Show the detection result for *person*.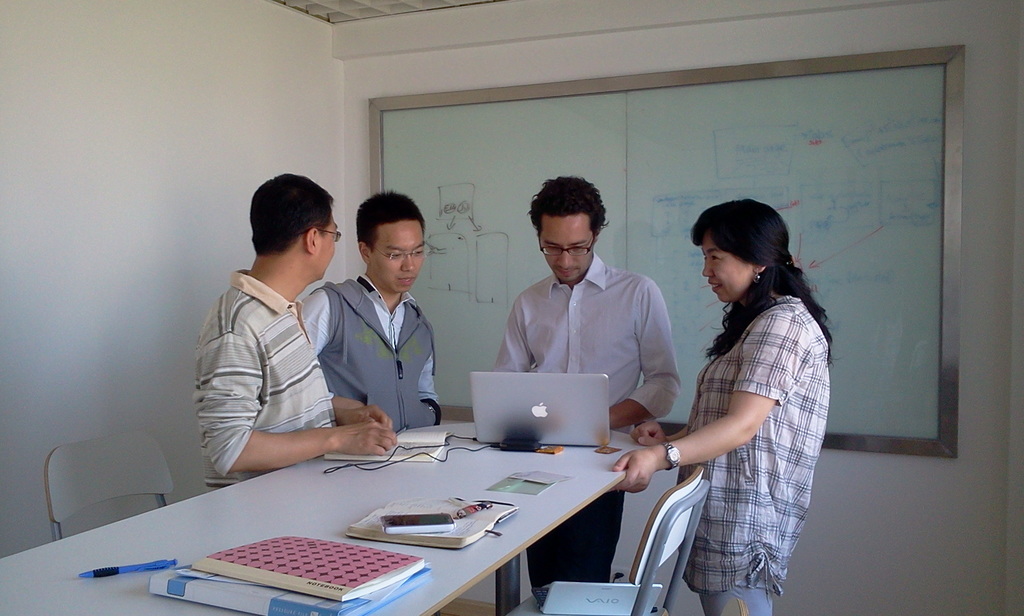
<bbox>301, 190, 445, 446</bbox>.
